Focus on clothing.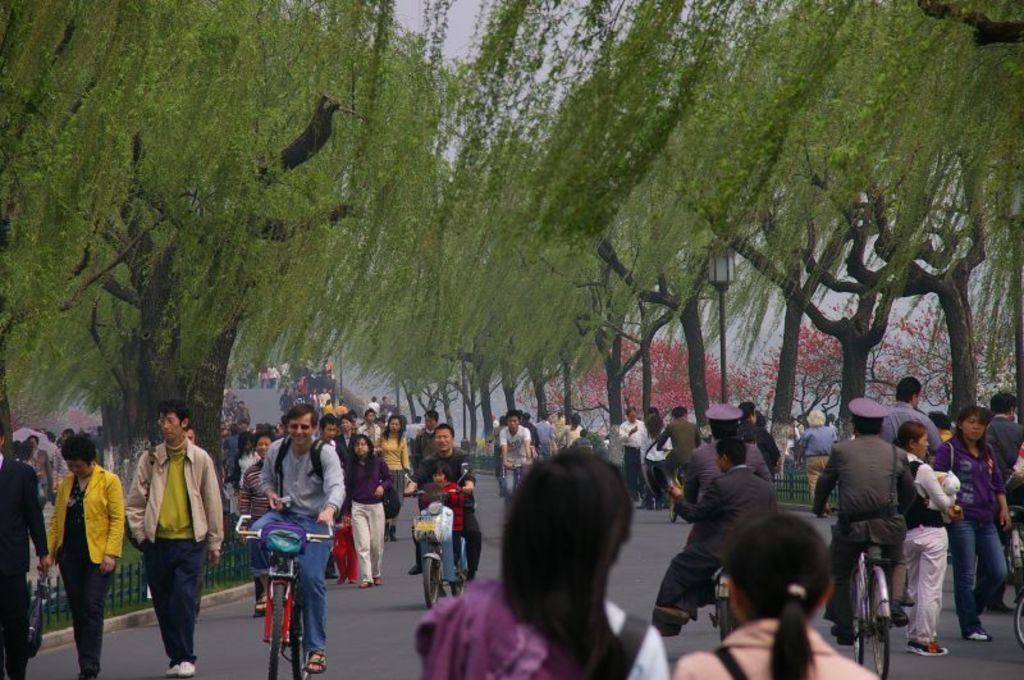
Focused at Rect(924, 428, 1005, 633).
